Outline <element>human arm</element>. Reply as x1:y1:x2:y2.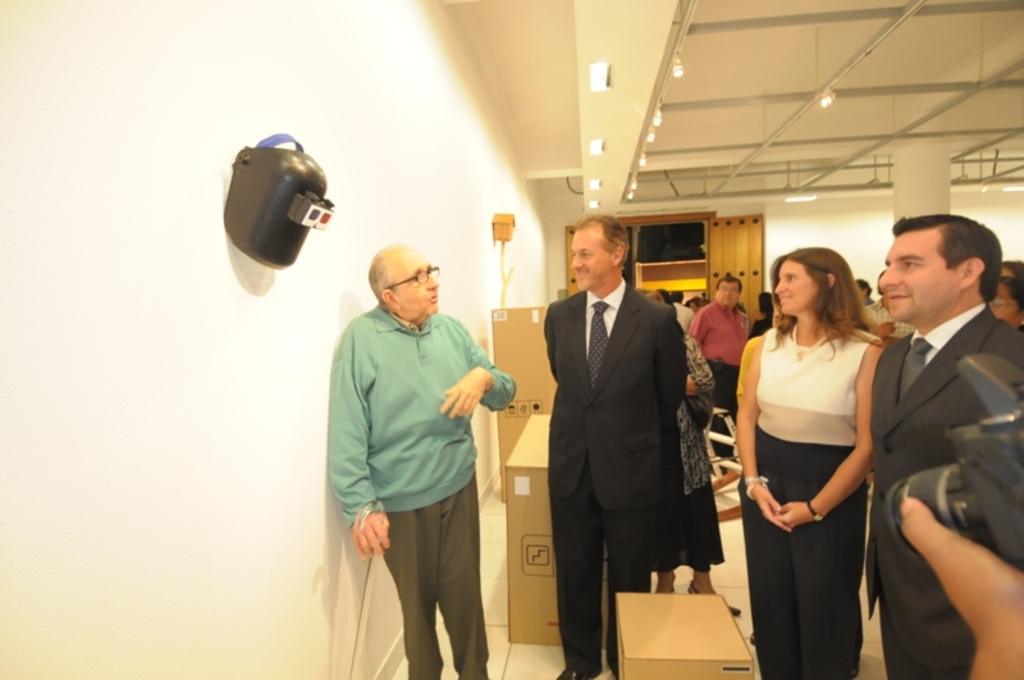
325:328:388:560.
